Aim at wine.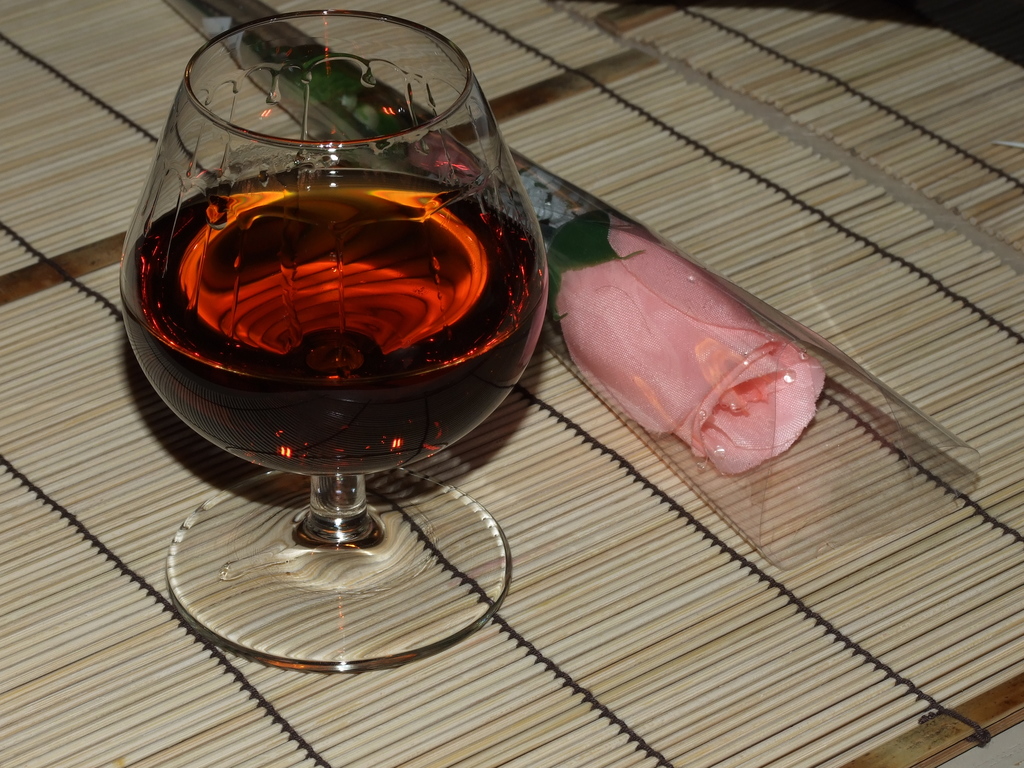
Aimed at <region>123, 0, 574, 646</region>.
